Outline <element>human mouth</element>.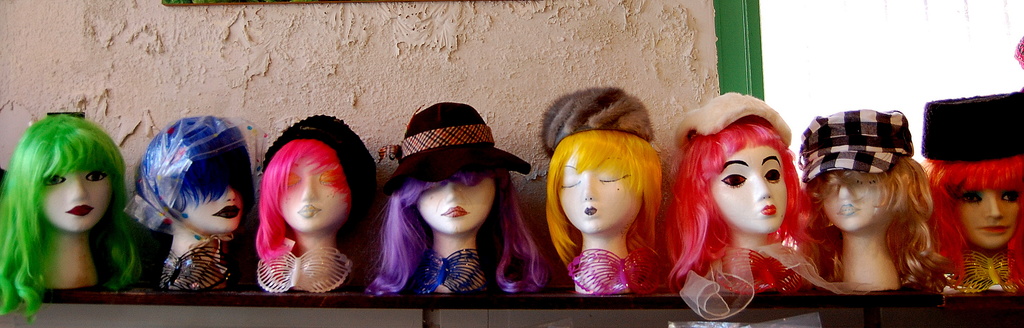
Outline: [211,202,240,221].
